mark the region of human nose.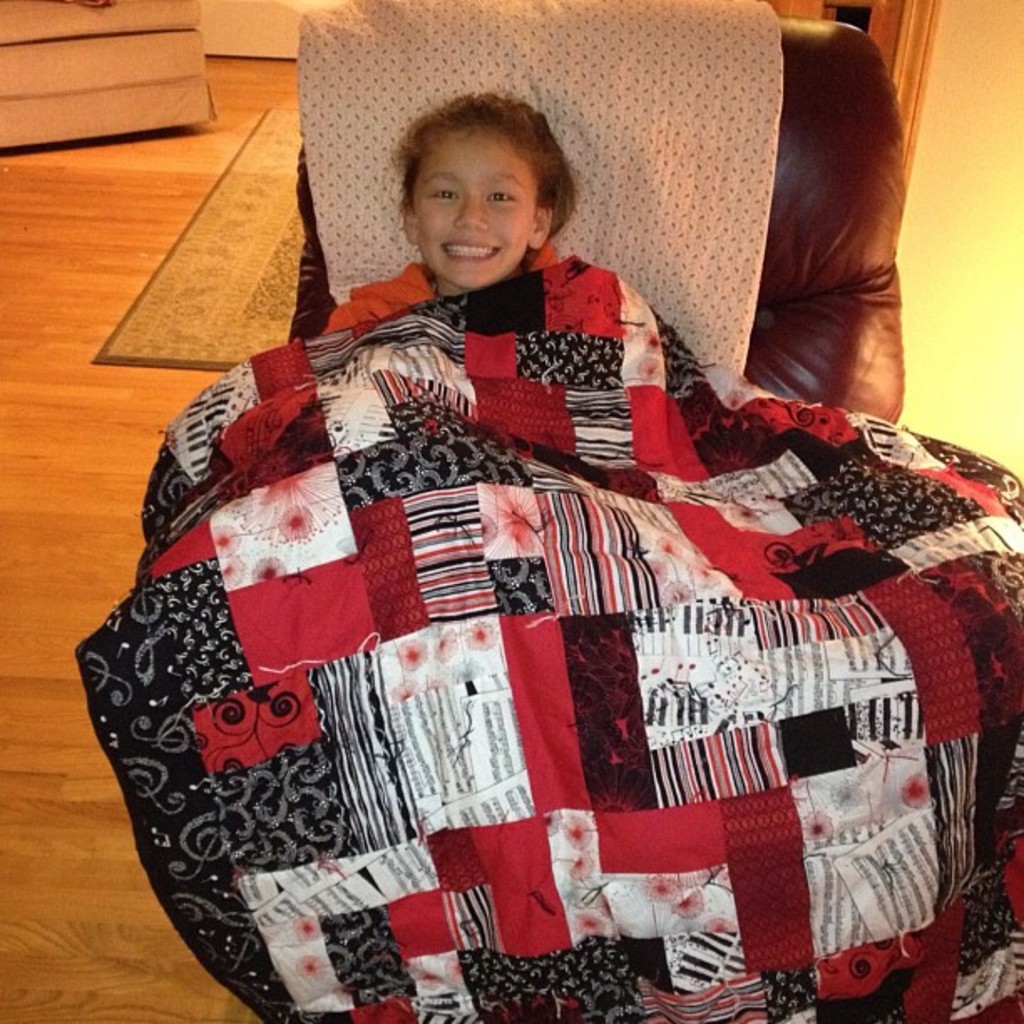
Region: [x1=458, y1=186, x2=485, y2=233].
